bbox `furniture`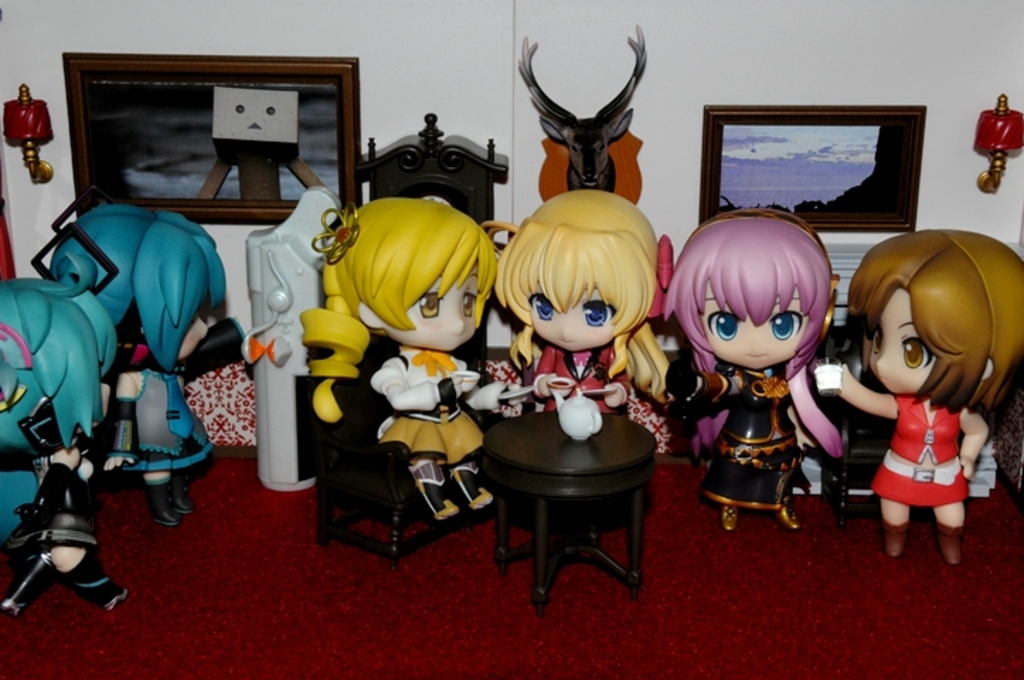
BBox(816, 326, 979, 527)
